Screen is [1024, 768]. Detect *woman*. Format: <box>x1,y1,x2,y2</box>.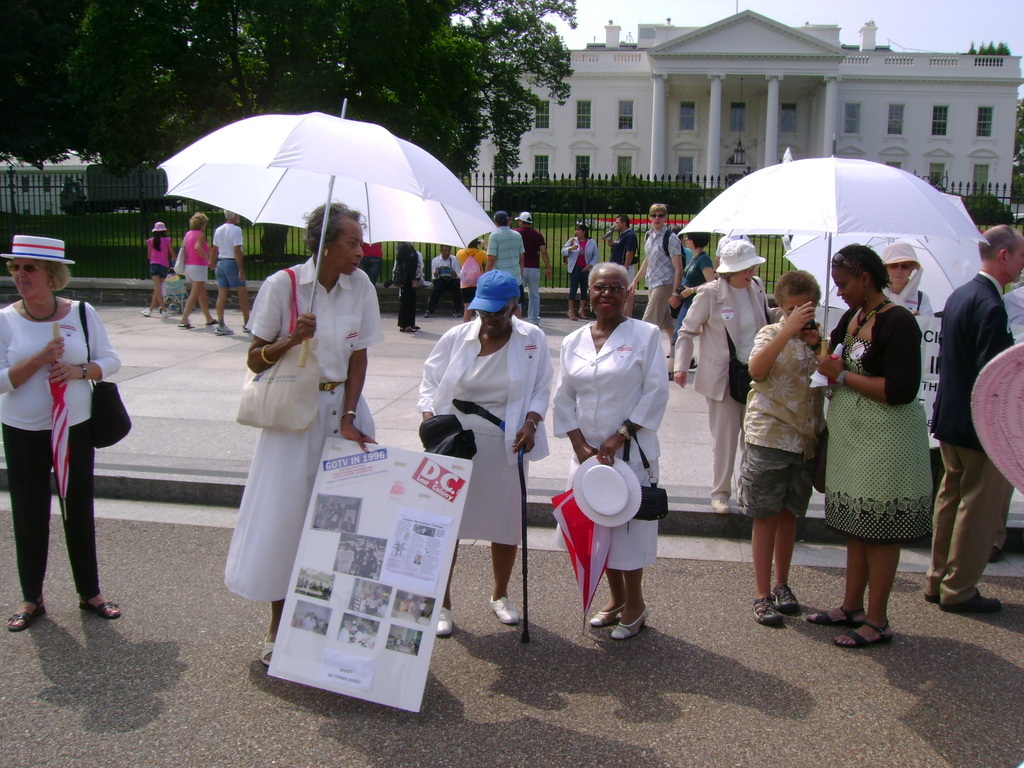
<box>456,237,494,323</box>.
